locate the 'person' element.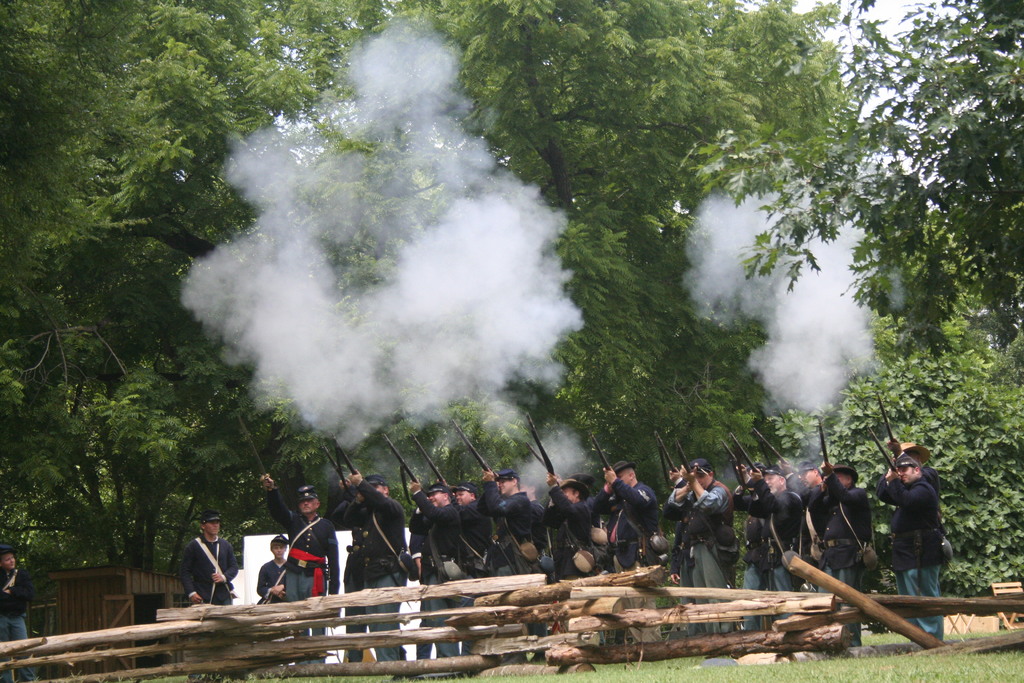
Element bbox: 726,462,763,643.
